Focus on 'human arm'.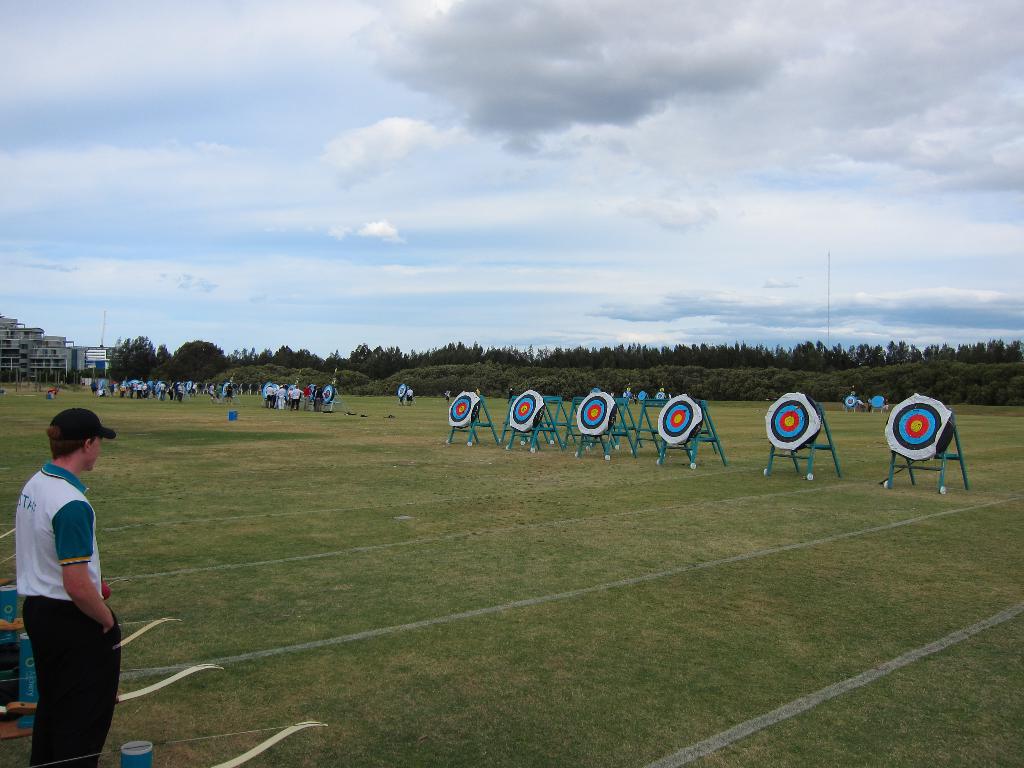
Focused at 59, 507, 112, 630.
